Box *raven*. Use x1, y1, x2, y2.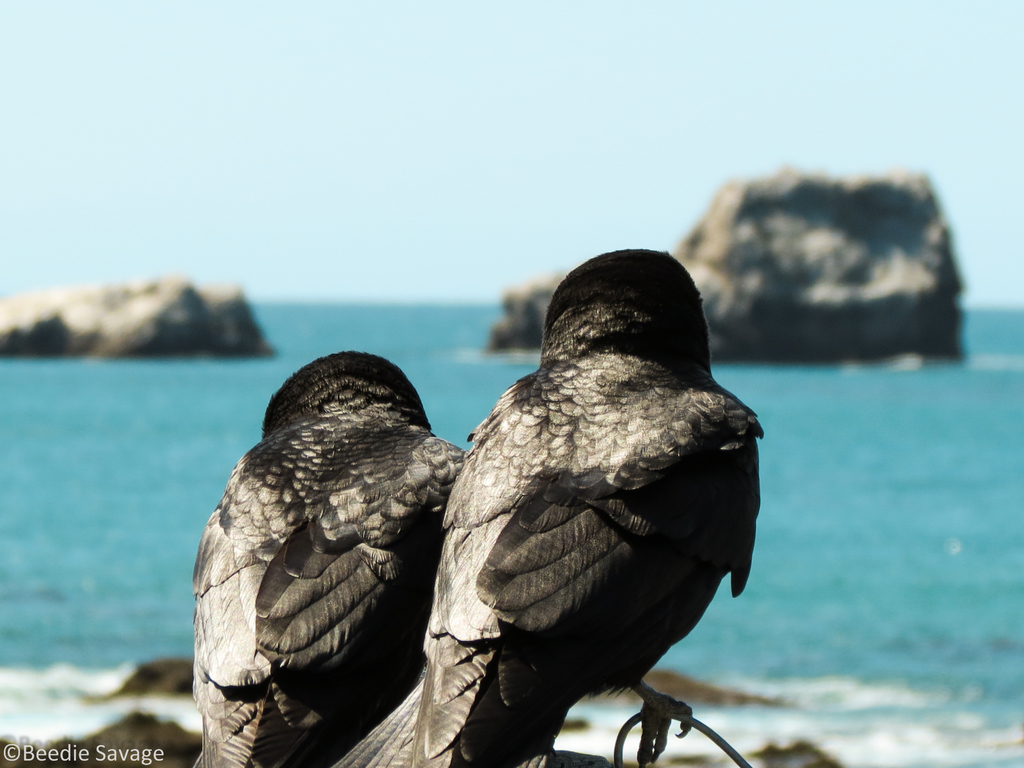
182, 349, 457, 767.
